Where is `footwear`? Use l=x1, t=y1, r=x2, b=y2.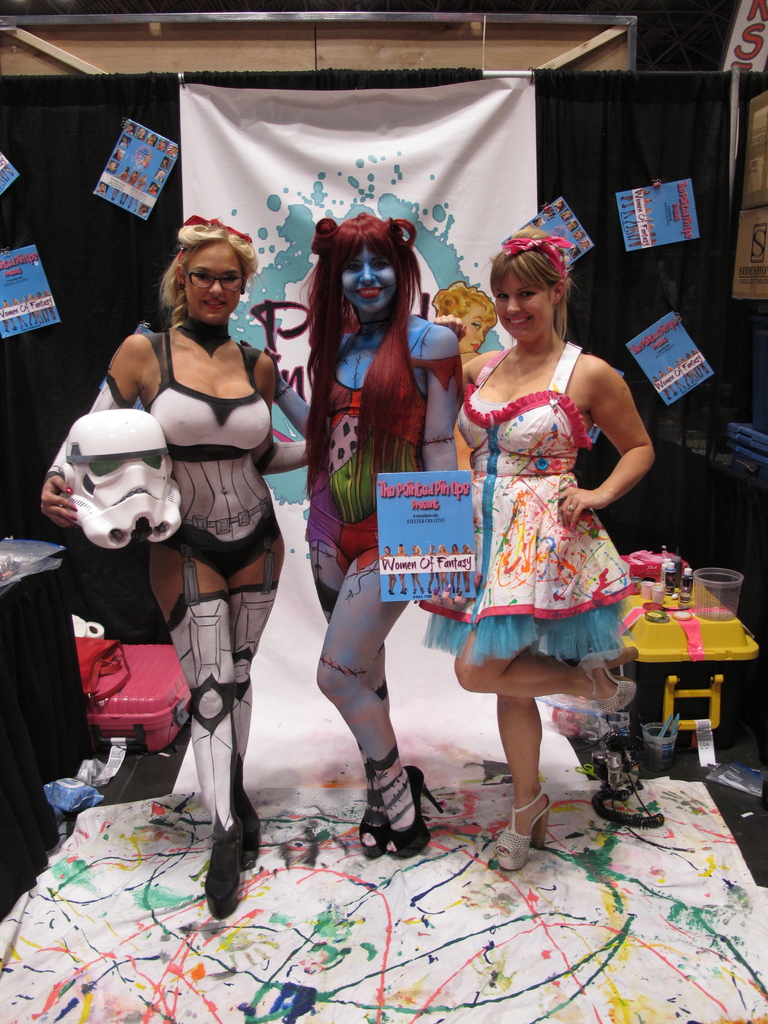
l=581, t=653, r=646, b=707.
